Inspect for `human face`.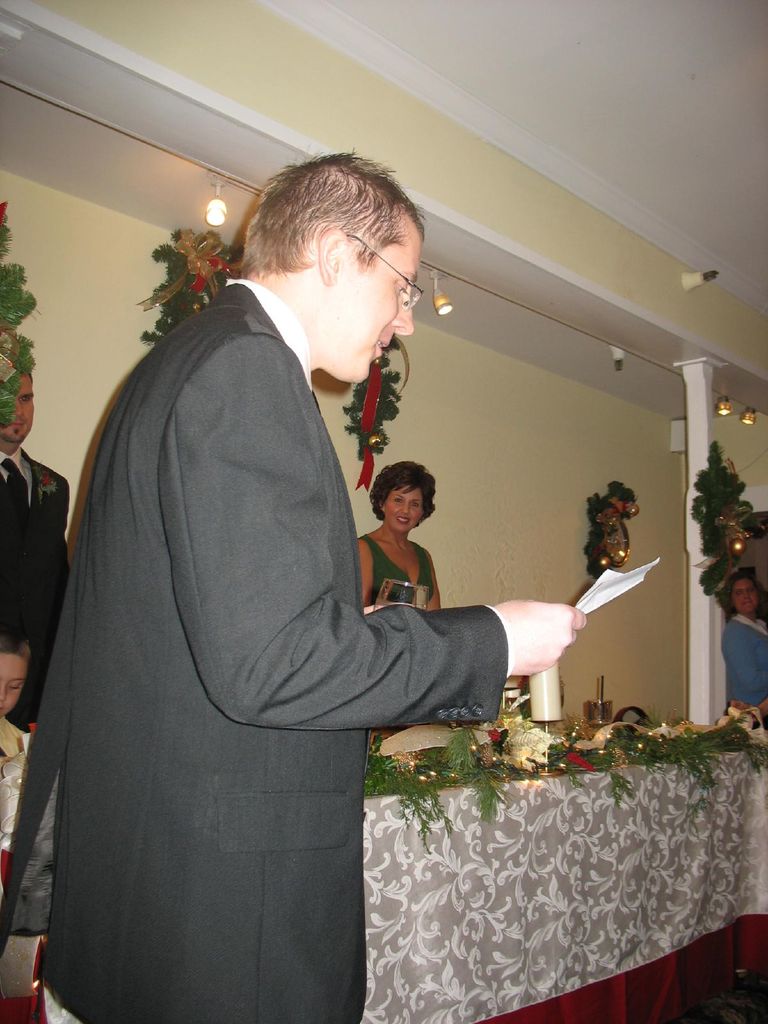
Inspection: bbox=(387, 477, 430, 535).
